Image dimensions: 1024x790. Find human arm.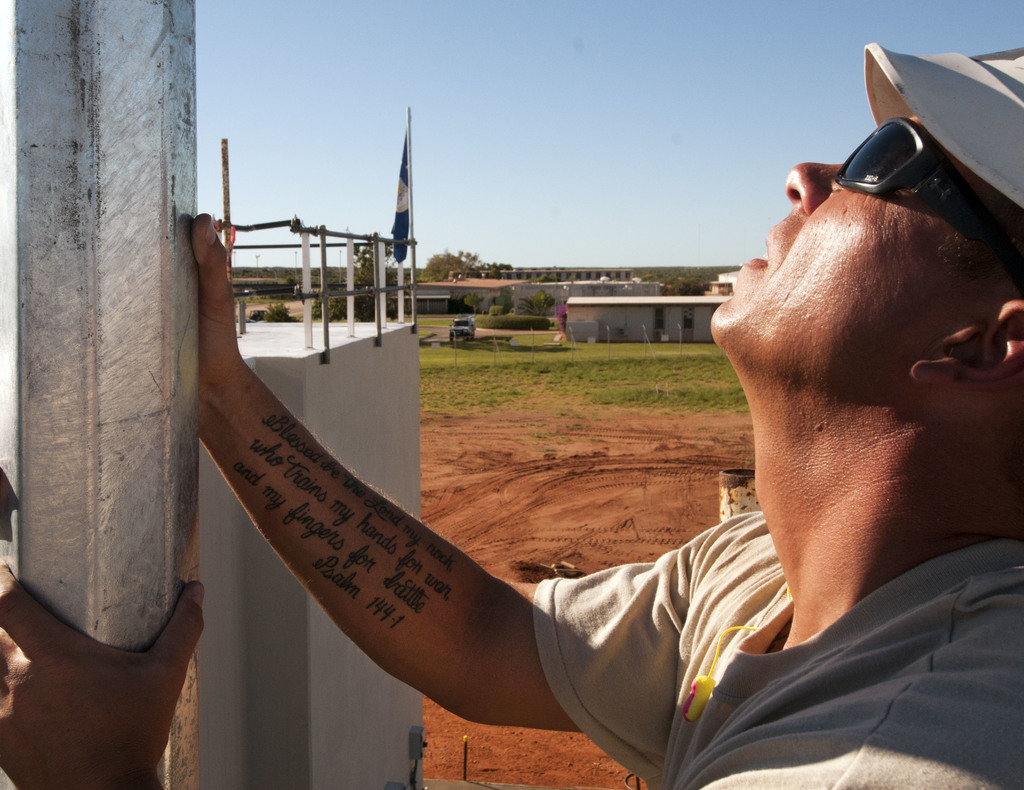
{"left": 112, "top": 325, "right": 600, "bottom": 740}.
